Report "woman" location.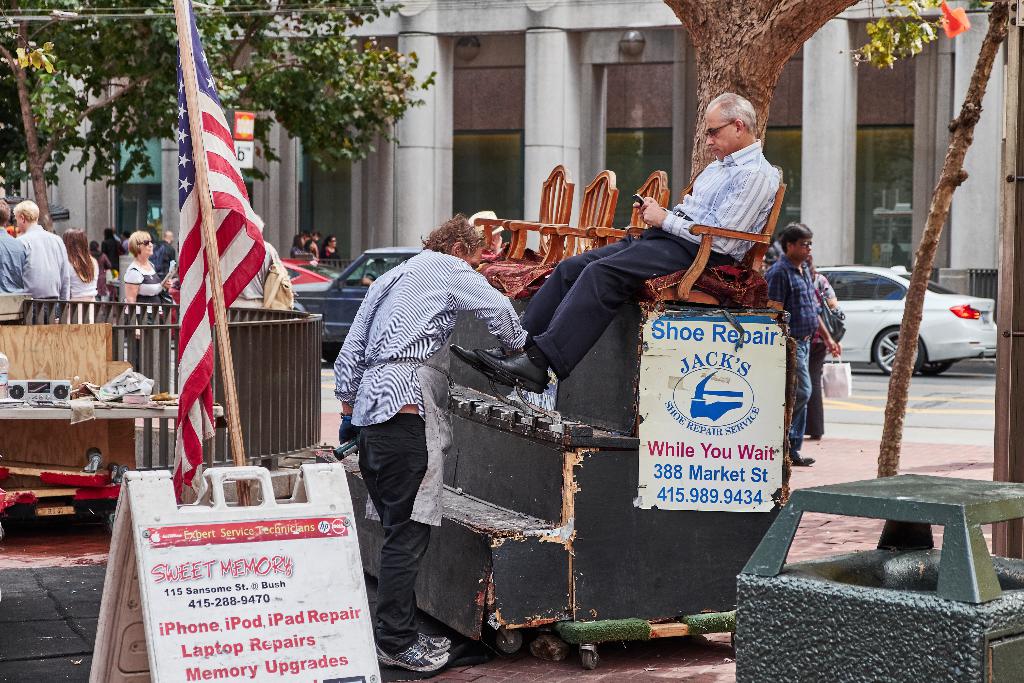
Report: bbox=[62, 226, 106, 325].
